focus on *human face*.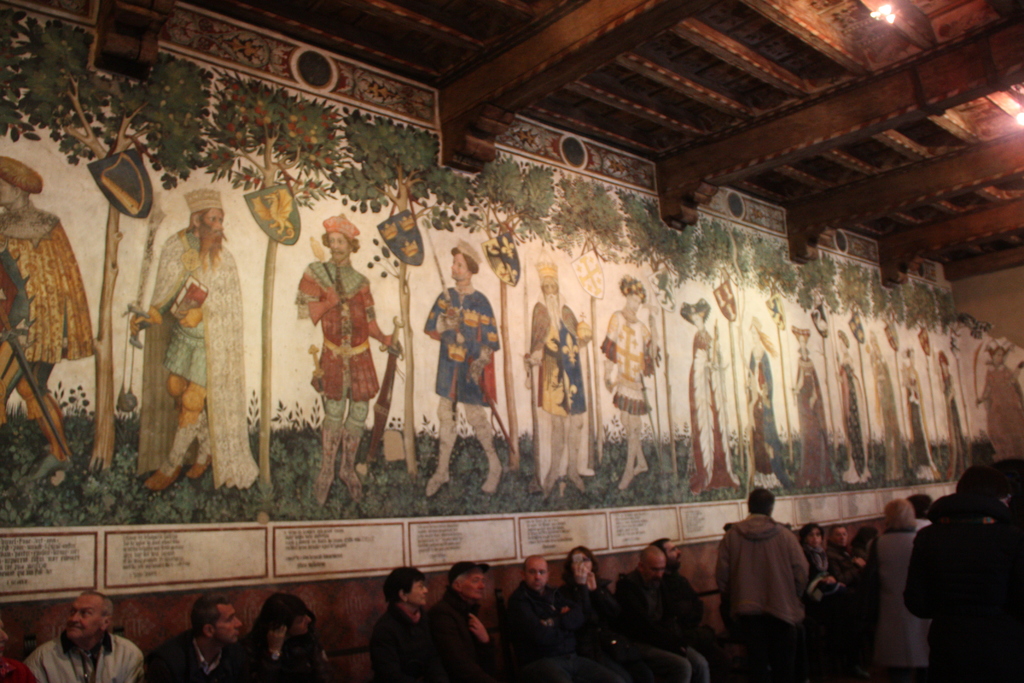
Focused at 570,548,593,572.
